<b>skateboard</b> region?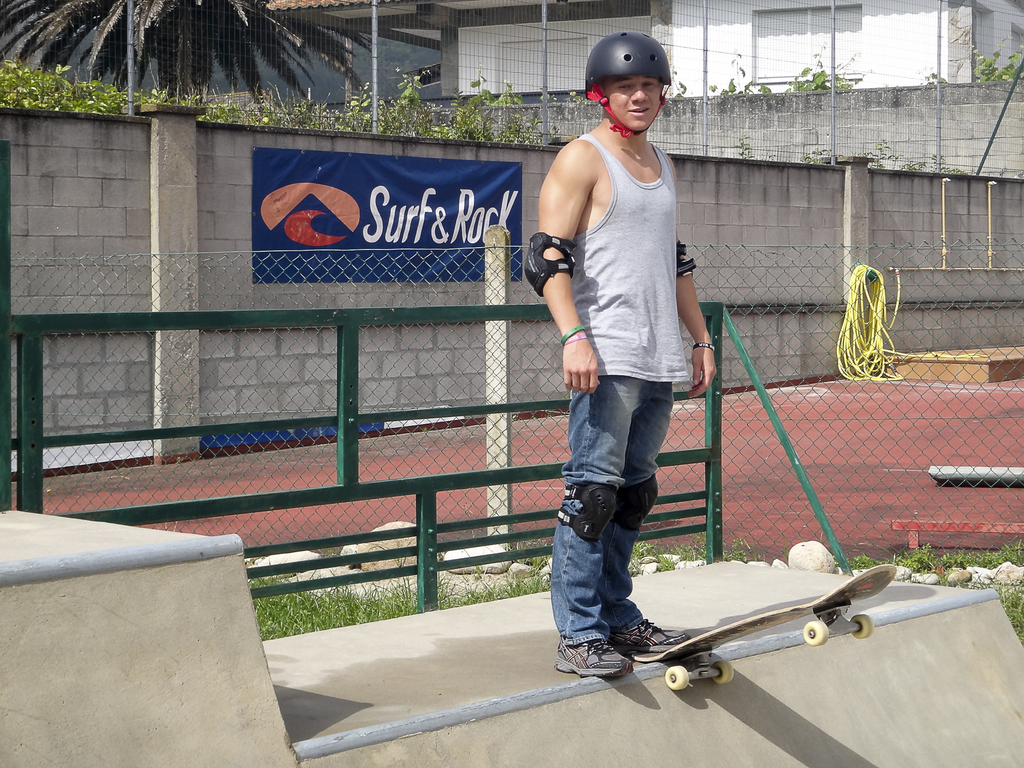
<bbox>625, 564, 900, 695</bbox>
